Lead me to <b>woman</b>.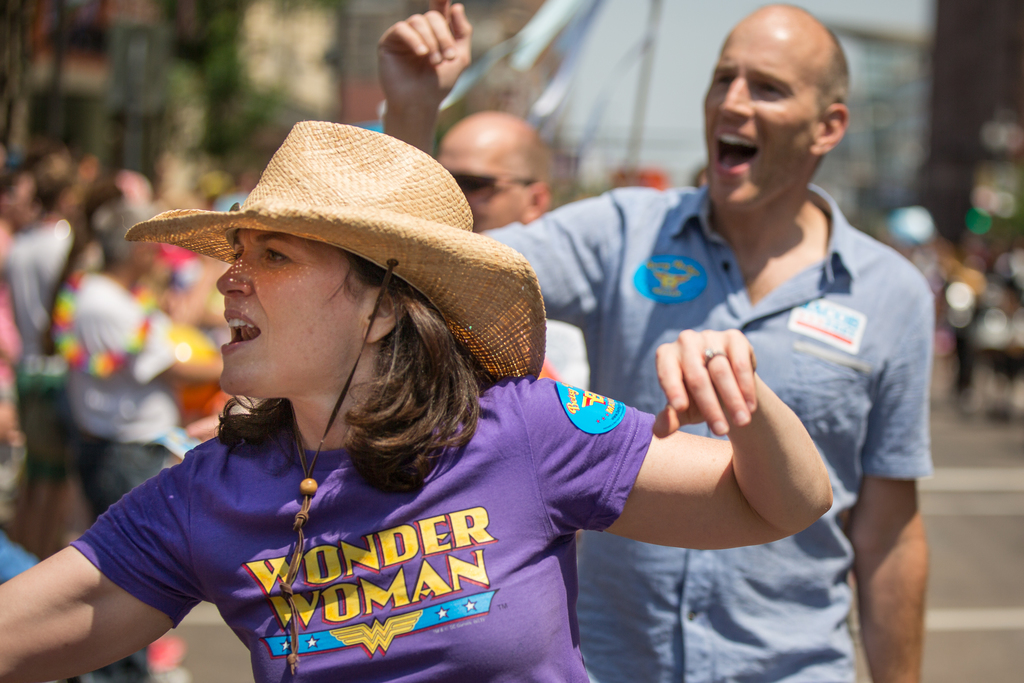
Lead to {"x1": 0, "y1": 112, "x2": 834, "y2": 682}.
